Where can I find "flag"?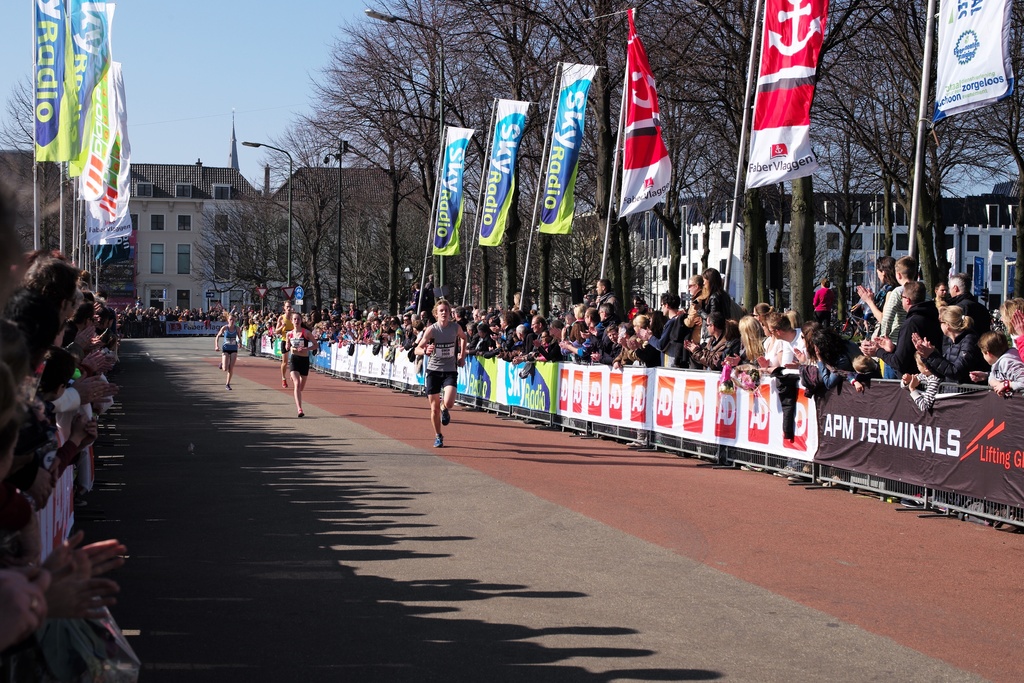
You can find it at (left=474, top=103, right=533, bottom=248).
